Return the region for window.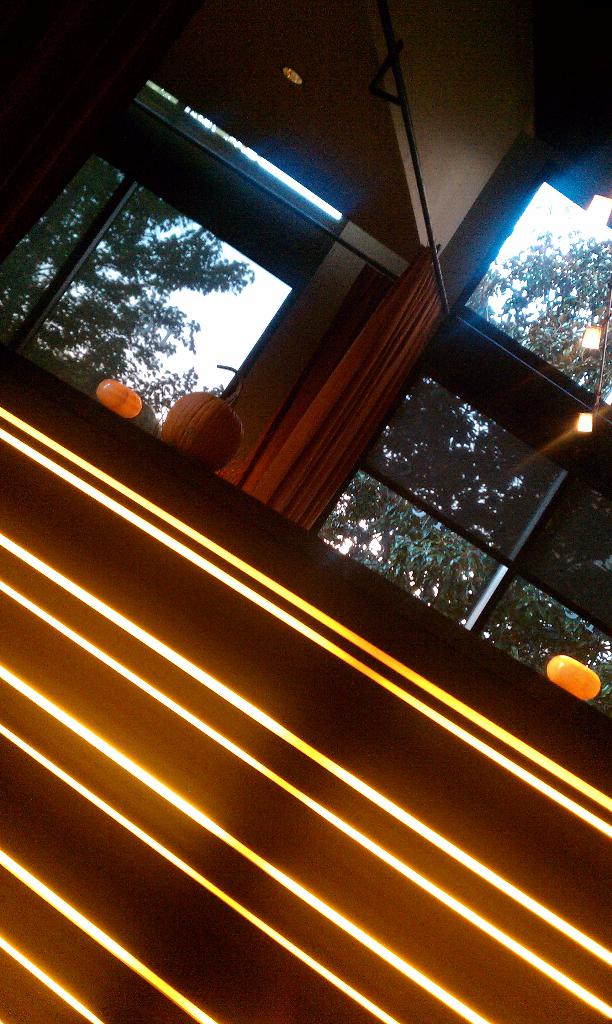
box(316, 180, 611, 714).
